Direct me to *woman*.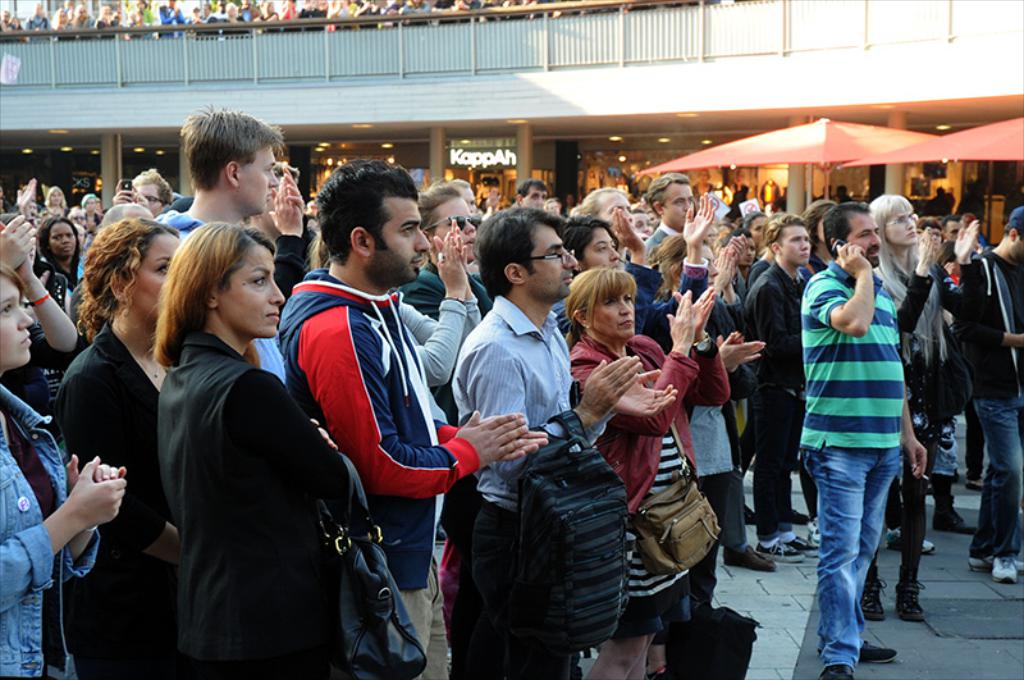
Direction: bbox=(152, 216, 369, 679).
